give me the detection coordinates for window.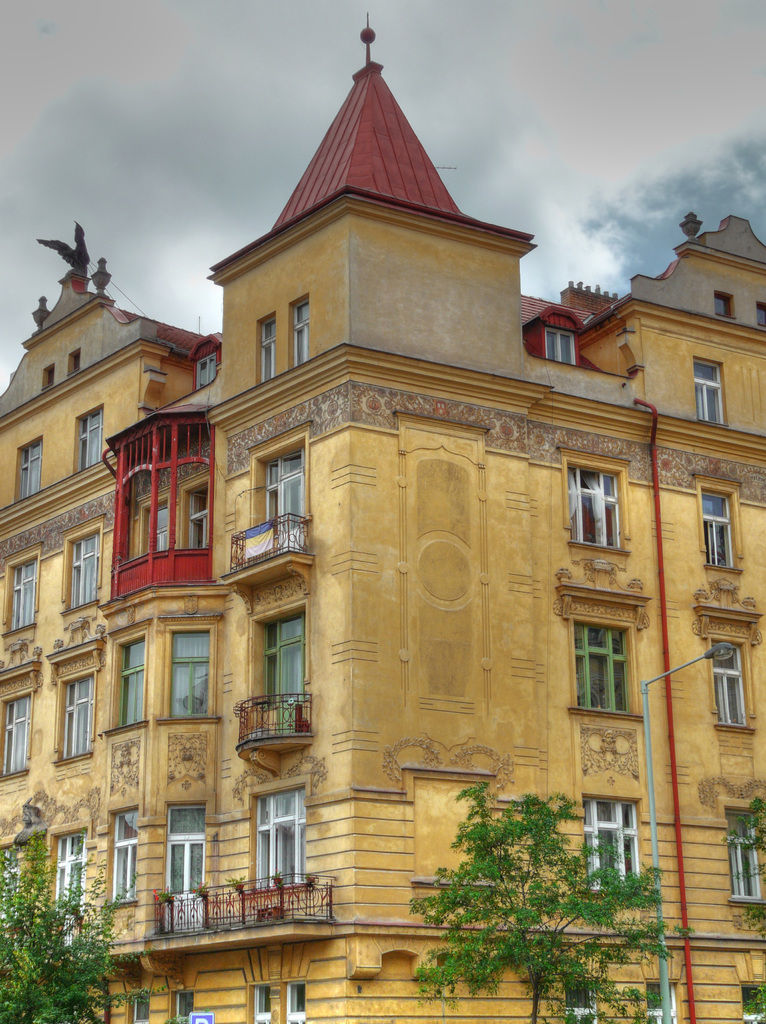
[left=701, top=483, right=736, bottom=567].
